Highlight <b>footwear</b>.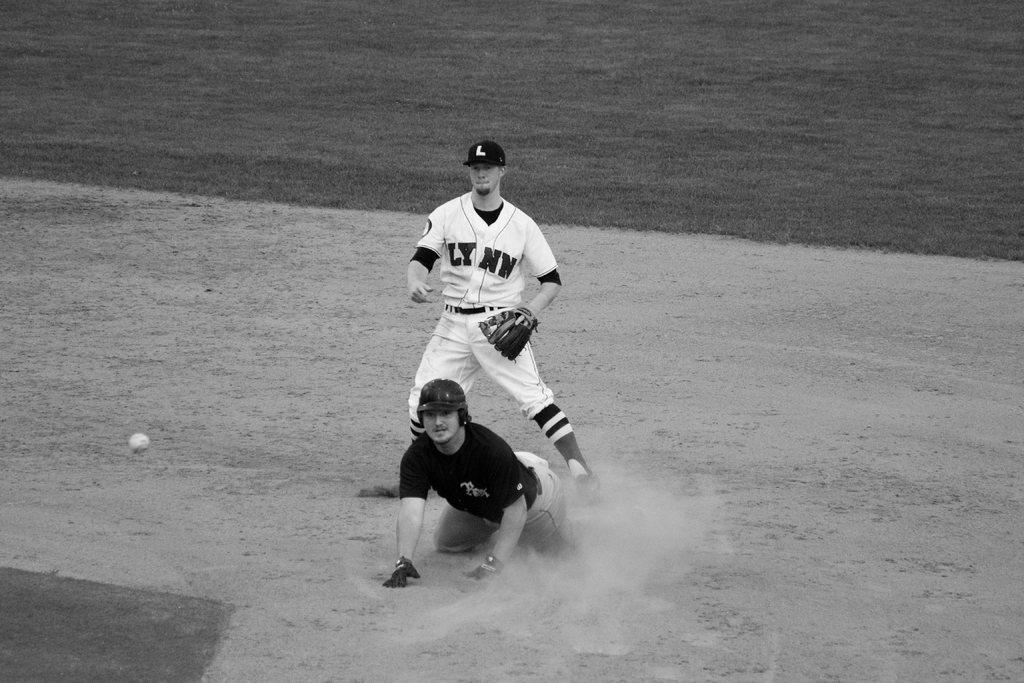
Highlighted region: region(376, 478, 402, 498).
